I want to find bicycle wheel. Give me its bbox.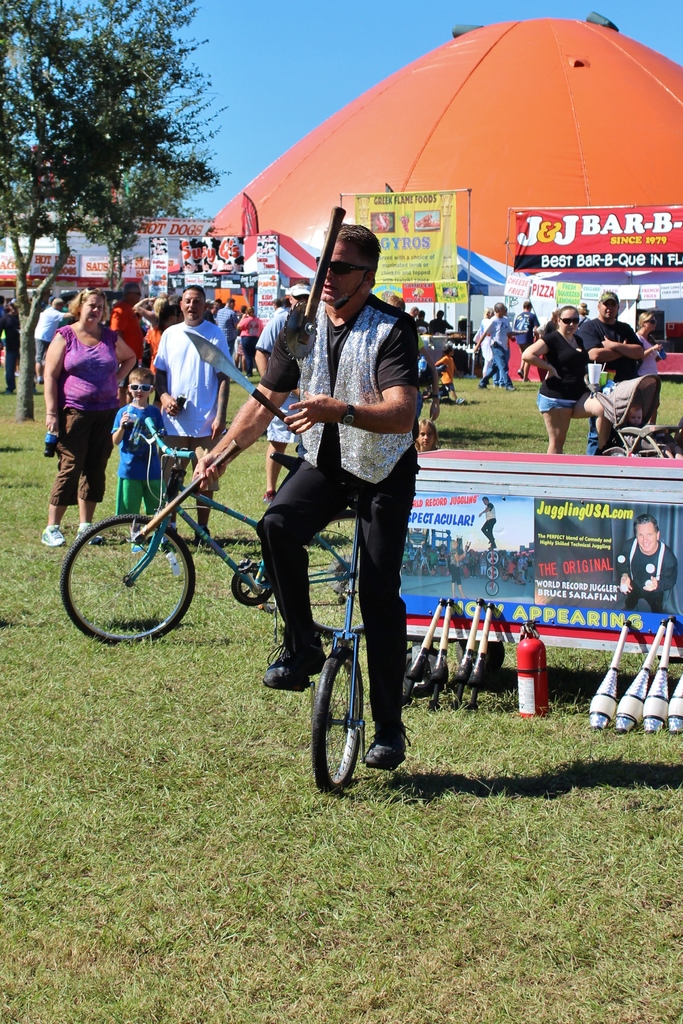
{"x1": 310, "y1": 643, "x2": 365, "y2": 797}.
